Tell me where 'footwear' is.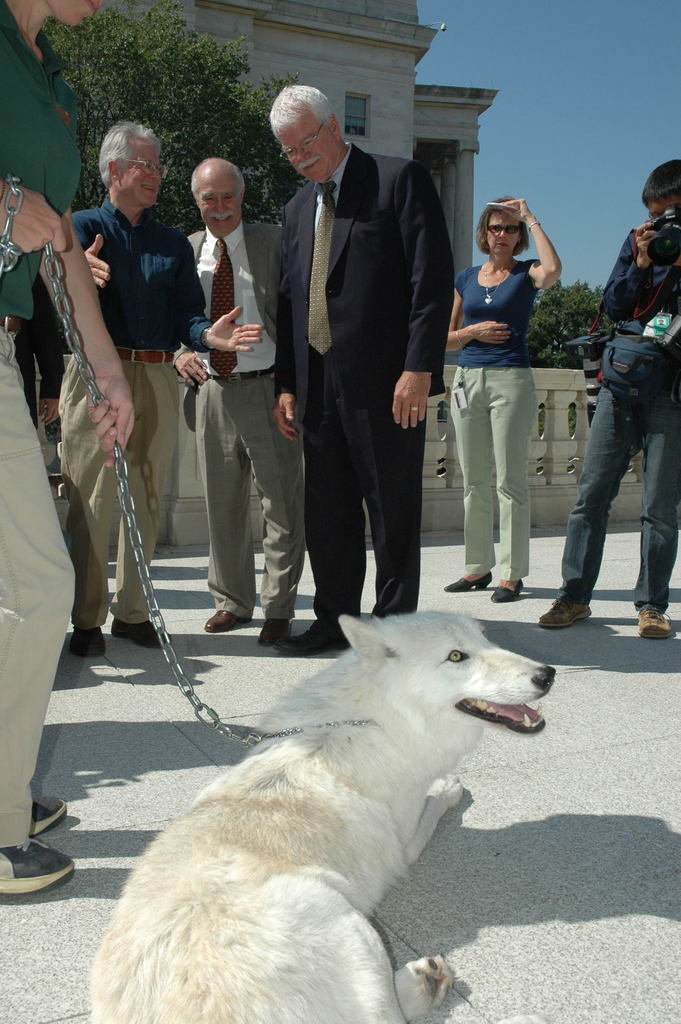
'footwear' is at 112, 618, 168, 644.
